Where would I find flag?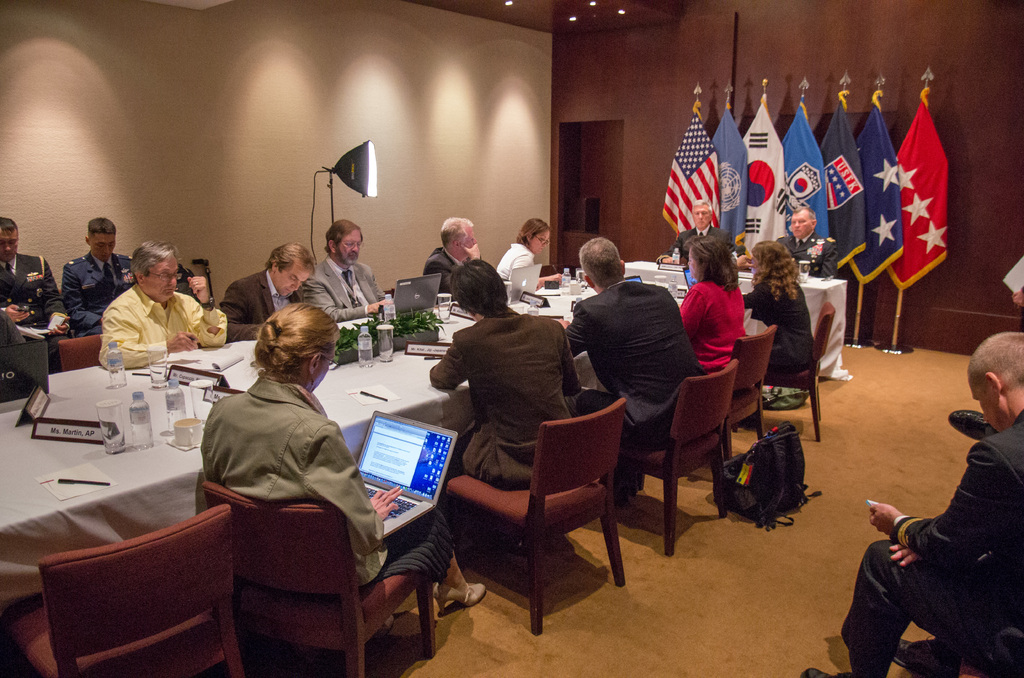
At Rect(746, 93, 793, 245).
